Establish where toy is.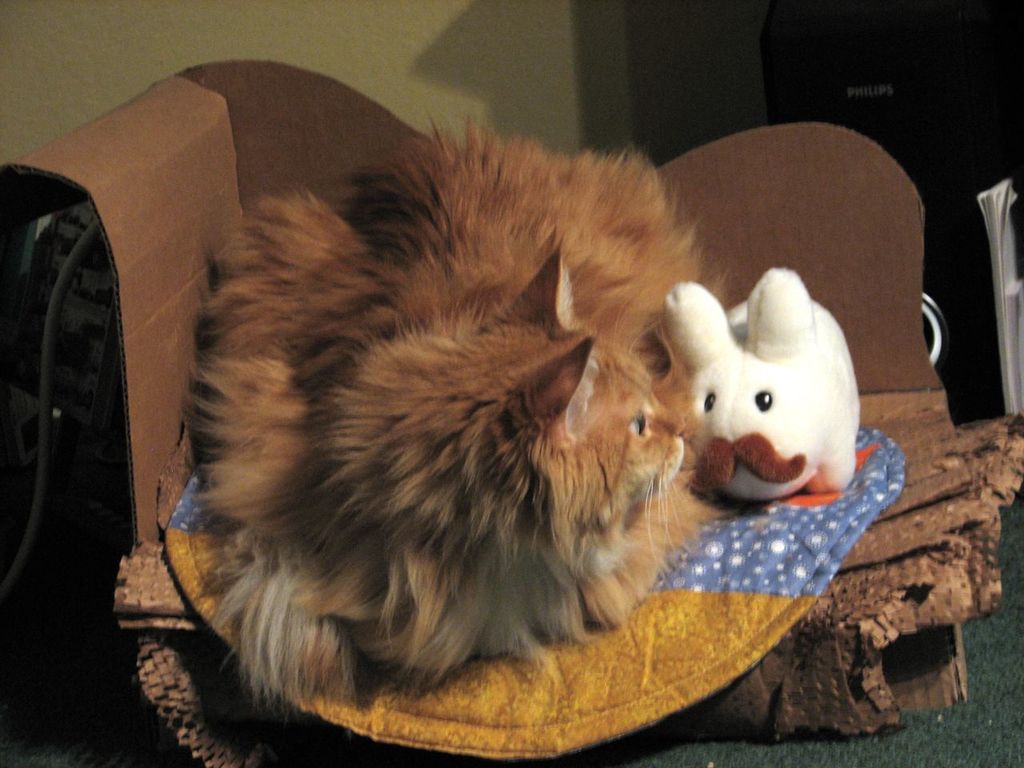
Established at l=654, t=272, r=860, b=522.
